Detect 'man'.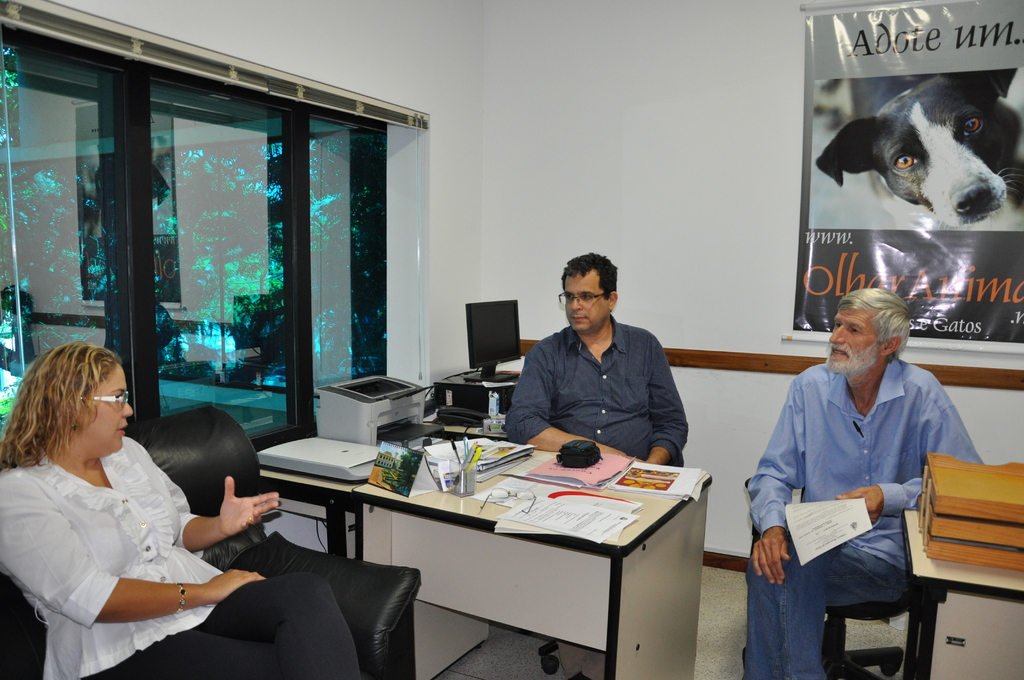
Detected at {"left": 746, "top": 275, "right": 973, "bottom": 676}.
